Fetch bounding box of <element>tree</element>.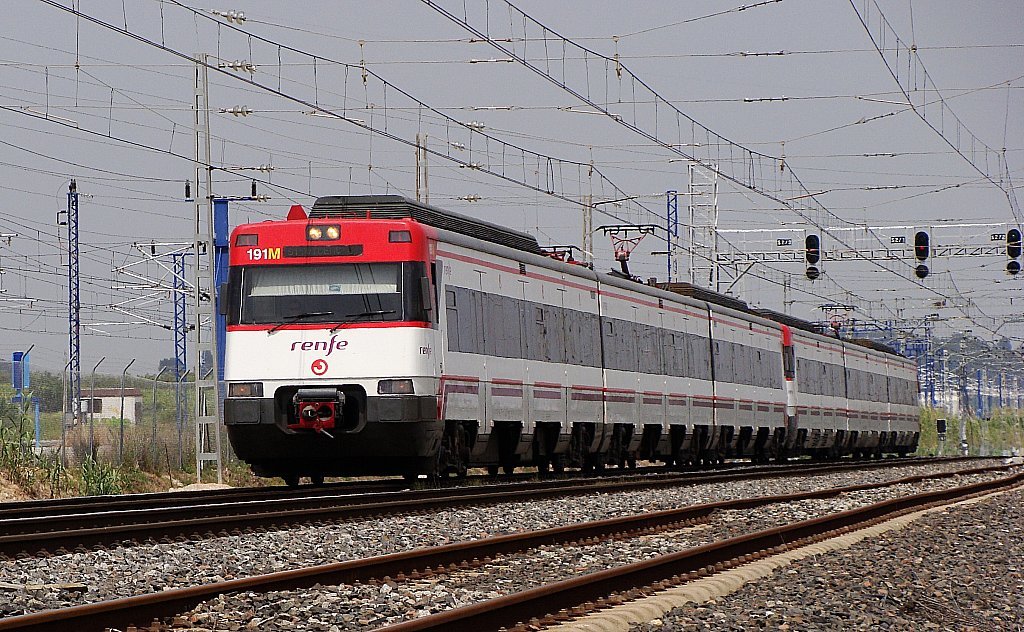
Bbox: l=27, t=371, r=71, b=411.
